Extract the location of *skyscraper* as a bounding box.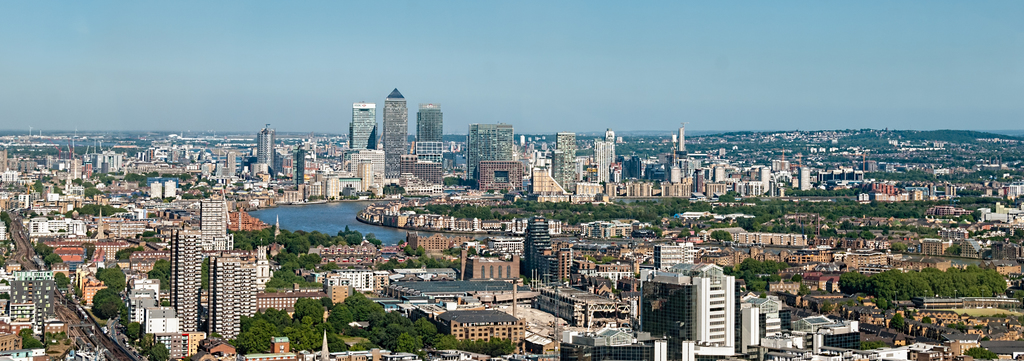
(left=200, top=195, right=237, bottom=253).
